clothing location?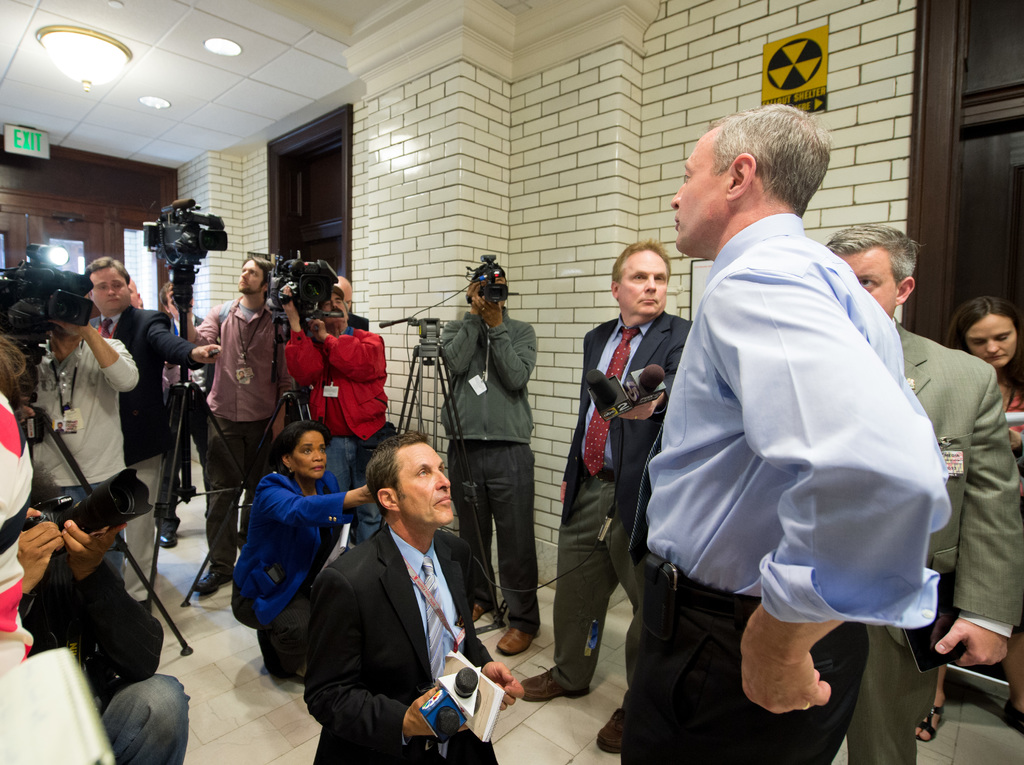
locate(193, 294, 294, 580)
